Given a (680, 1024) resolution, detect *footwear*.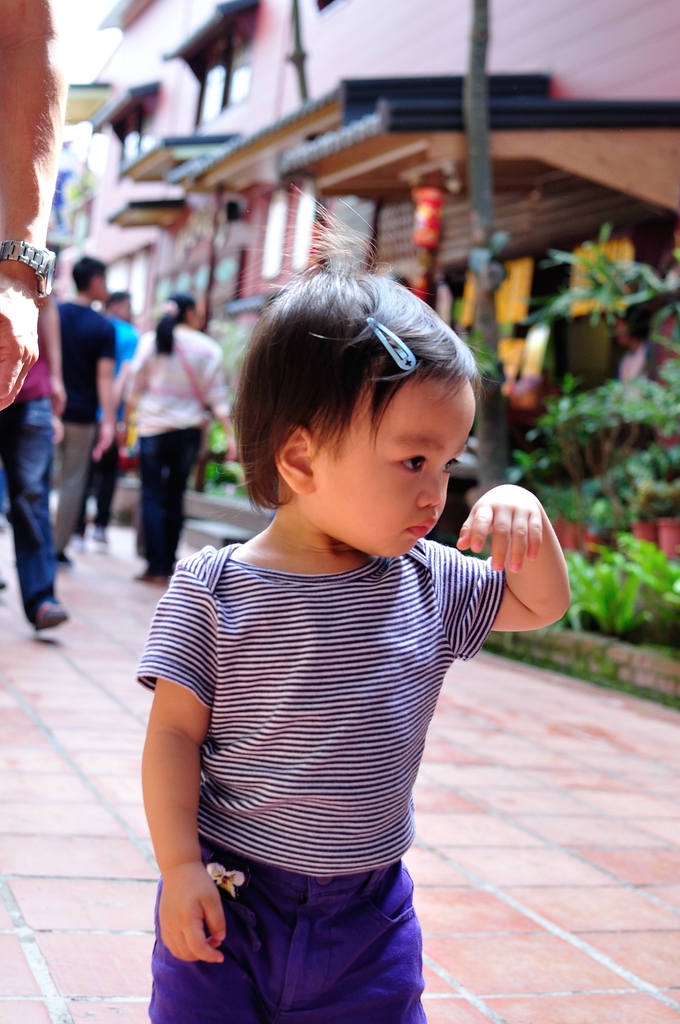
select_region(91, 524, 108, 547).
